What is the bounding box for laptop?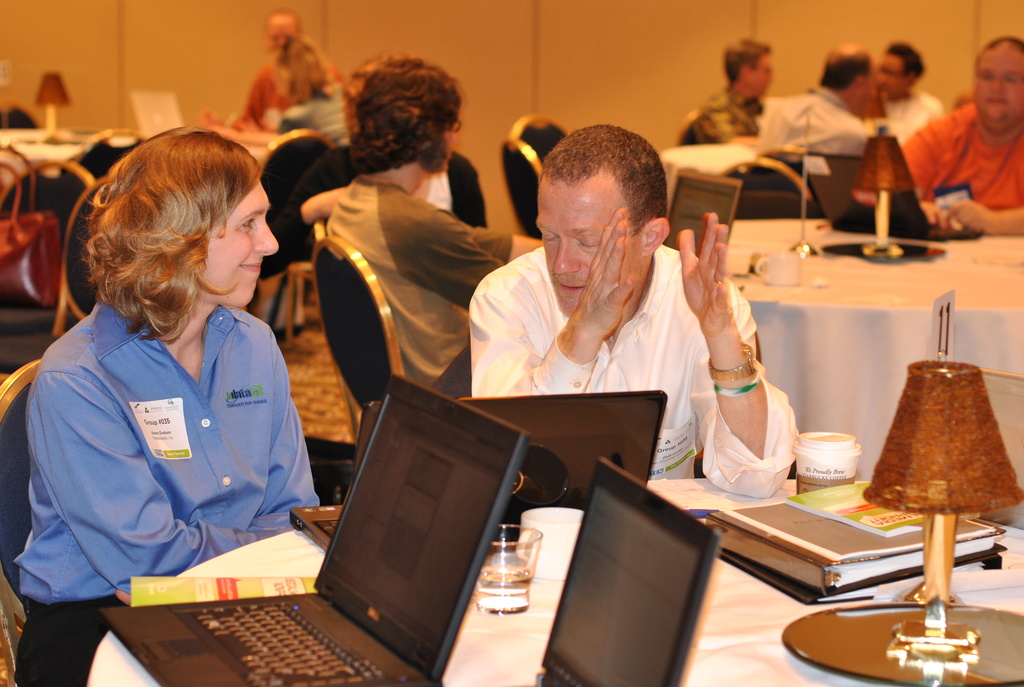
Rect(289, 402, 380, 553).
